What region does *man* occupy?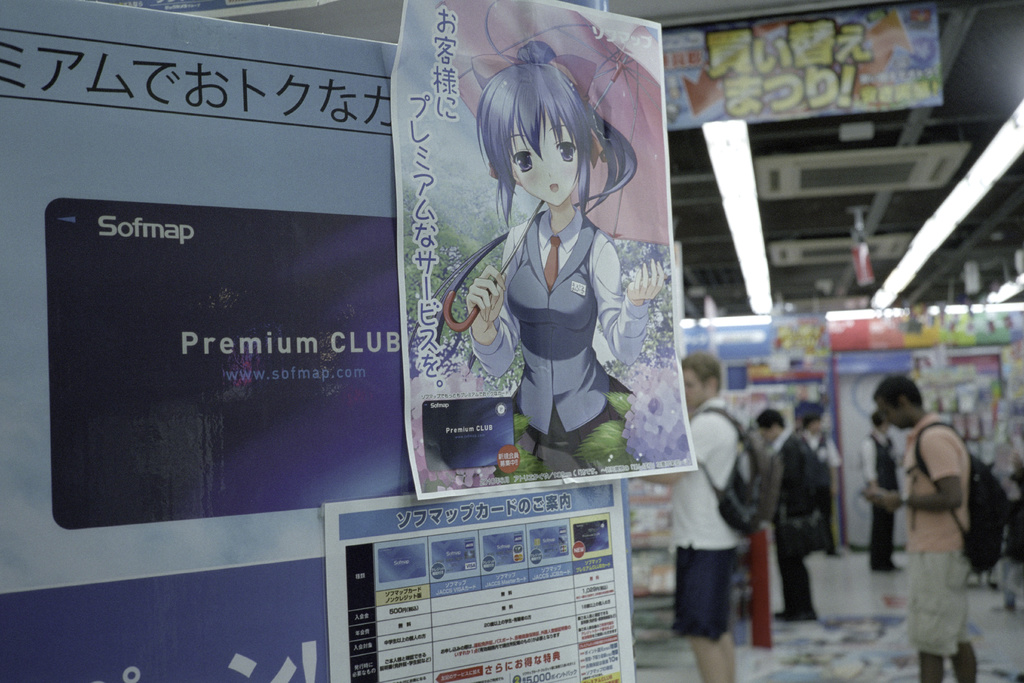
{"left": 859, "top": 372, "right": 979, "bottom": 682}.
